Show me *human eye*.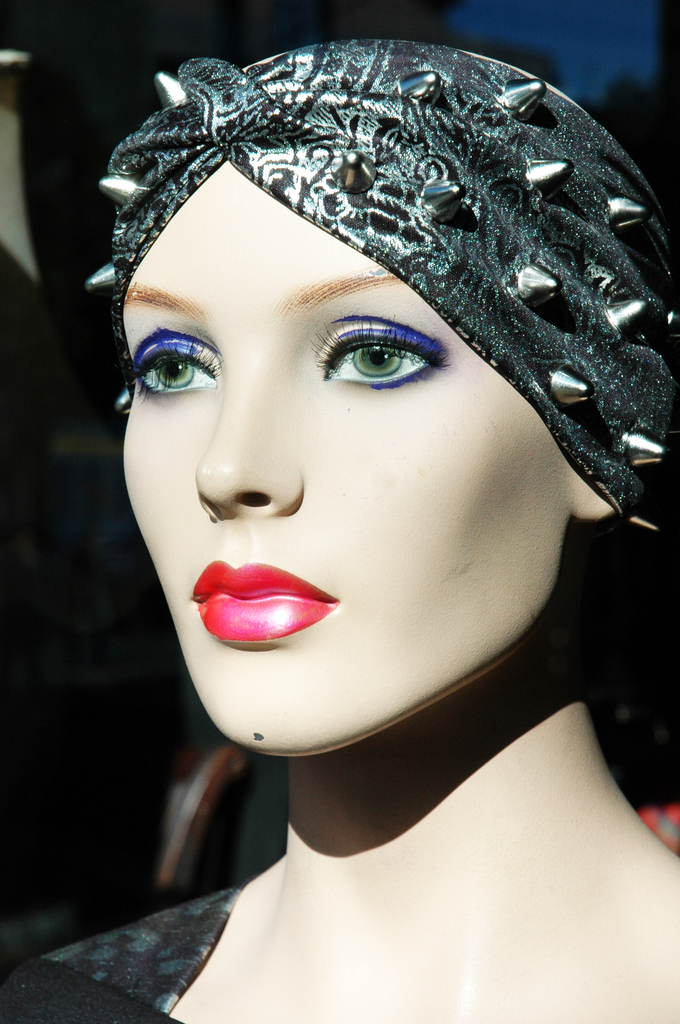
*human eye* is here: box=[124, 330, 224, 406].
